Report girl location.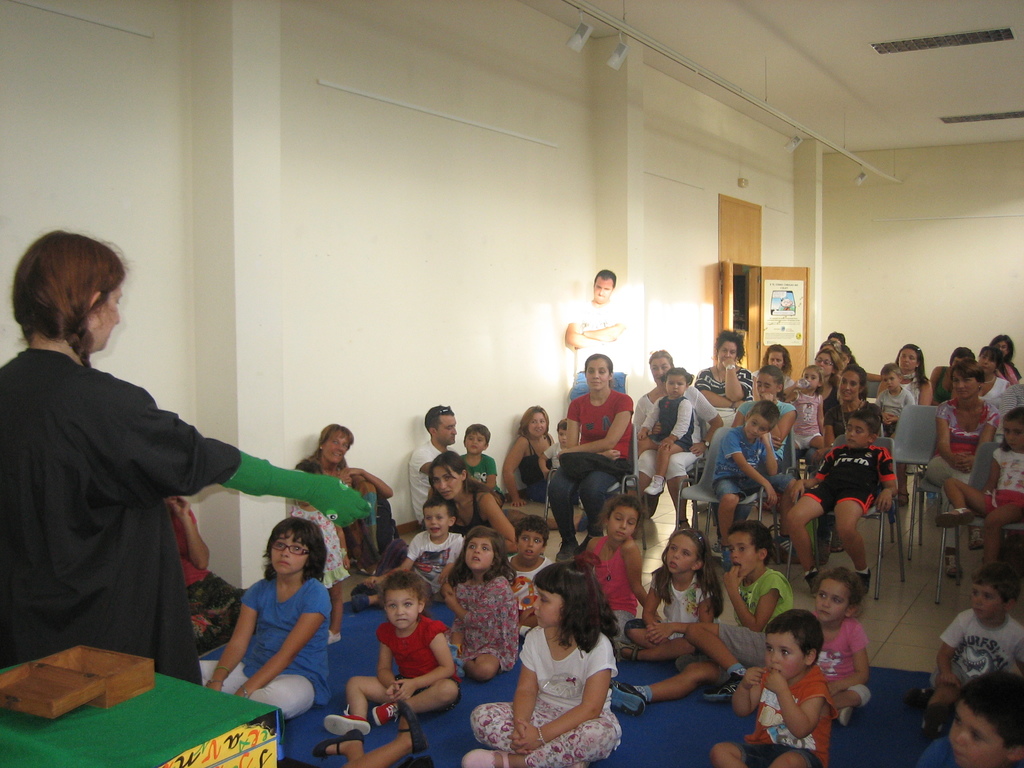
Report: left=934, top=406, right=1023, bottom=563.
